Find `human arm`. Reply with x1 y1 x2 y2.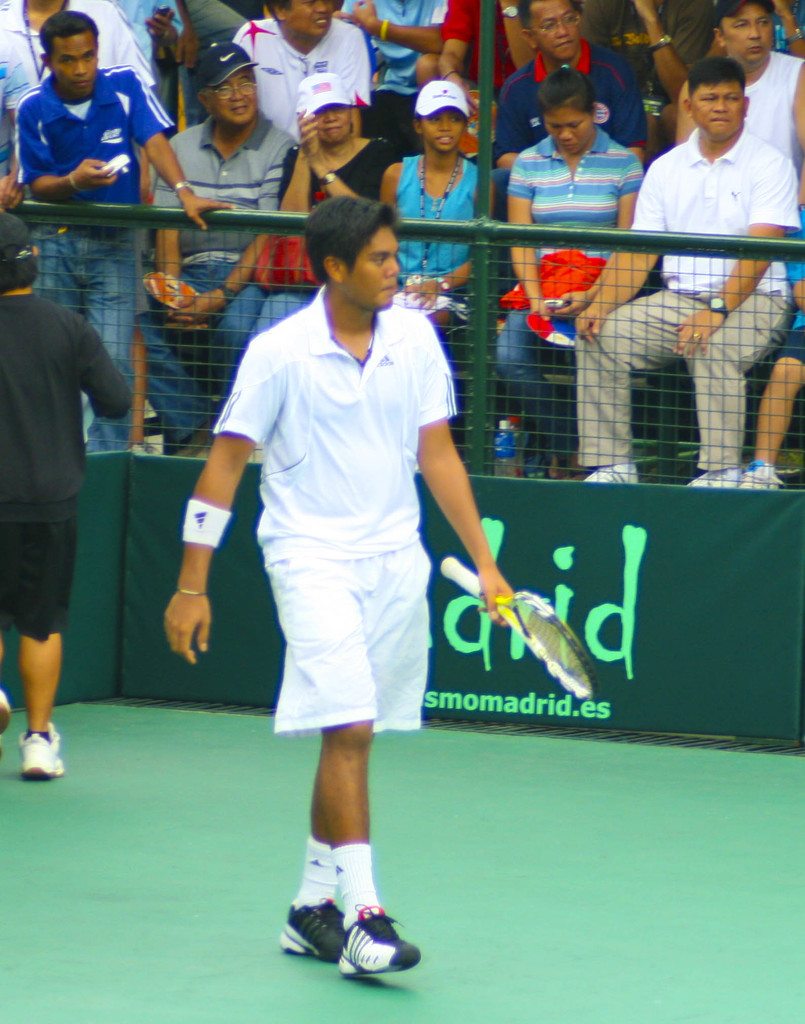
783 205 804 314.
